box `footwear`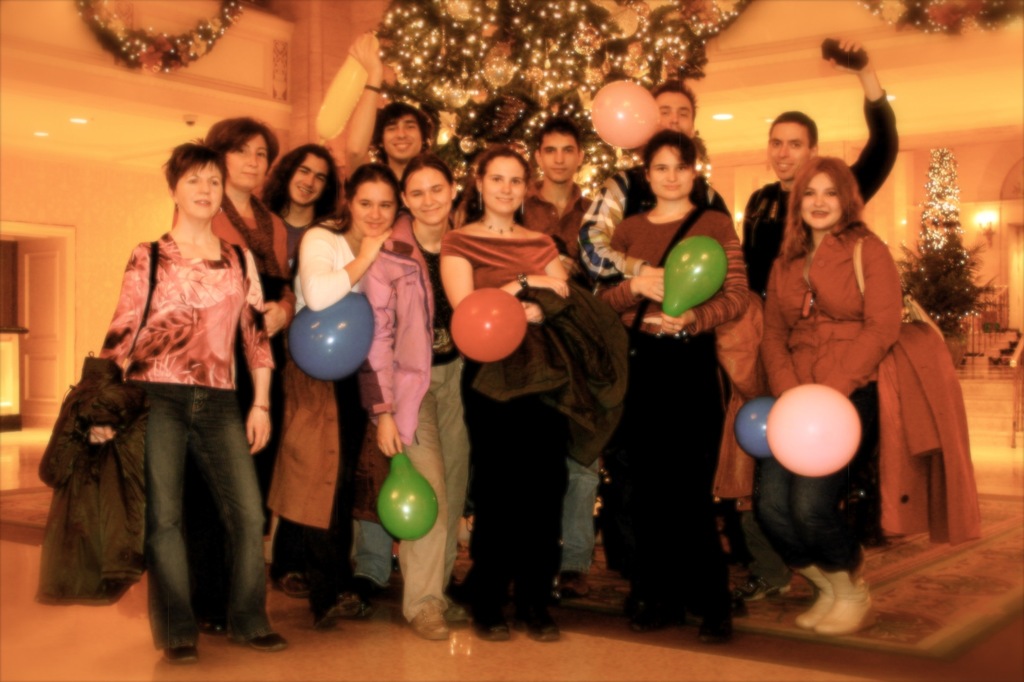
(x1=342, y1=589, x2=376, y2=618)
